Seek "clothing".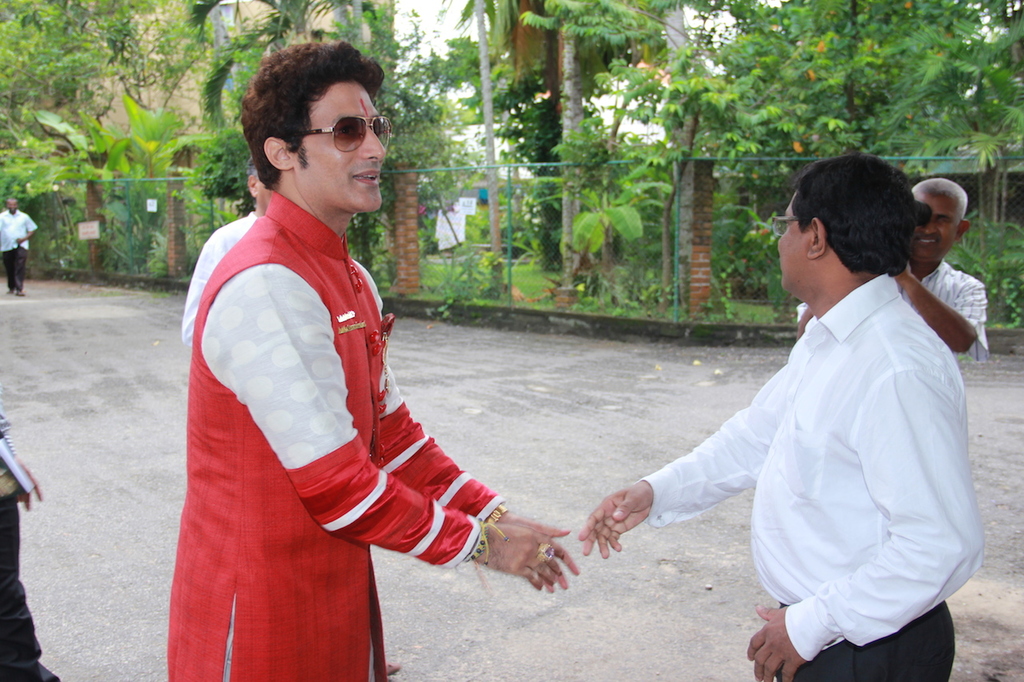
<bbox>791, 265, 994, 361</bbox>.
